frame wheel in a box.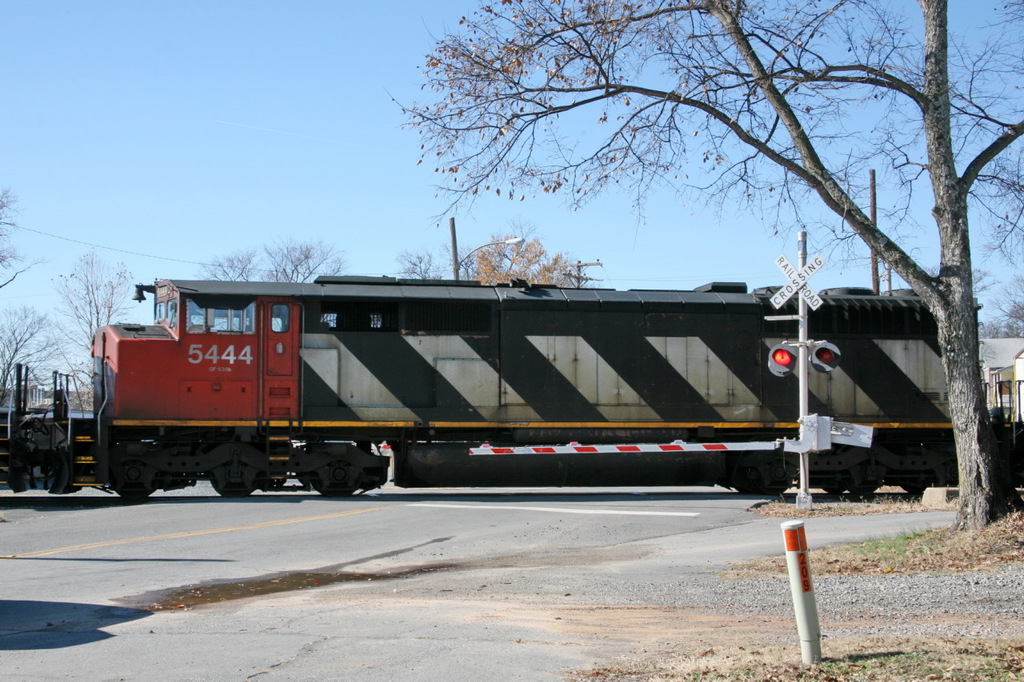
bbox(903, 481, 929, 493).
